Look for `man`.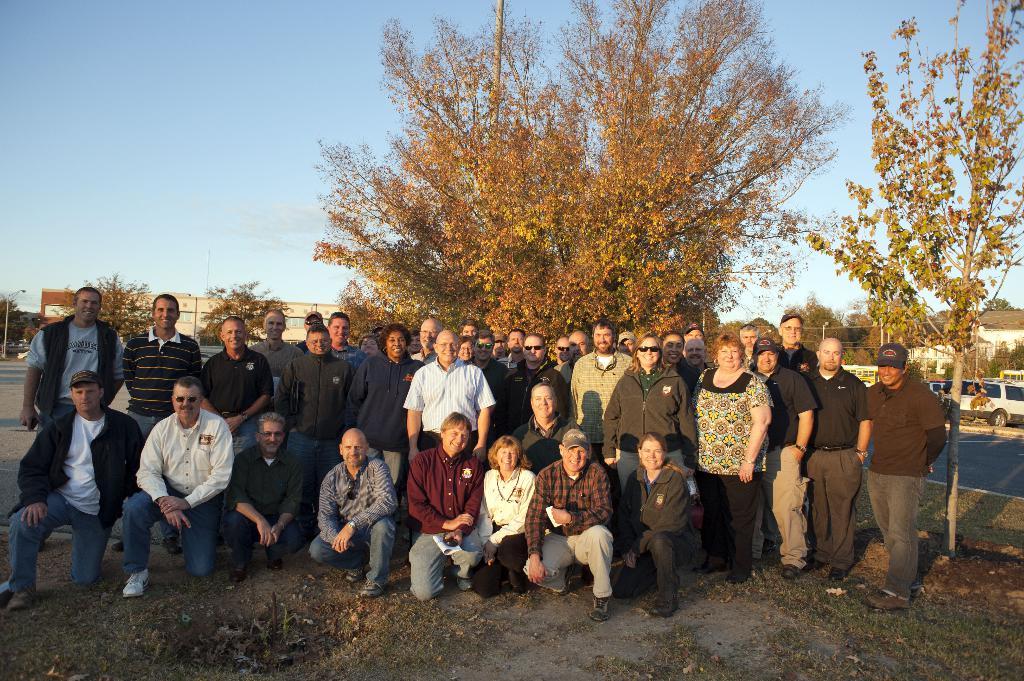
Found: (left=303, top=312, right=367, bottom=374).
